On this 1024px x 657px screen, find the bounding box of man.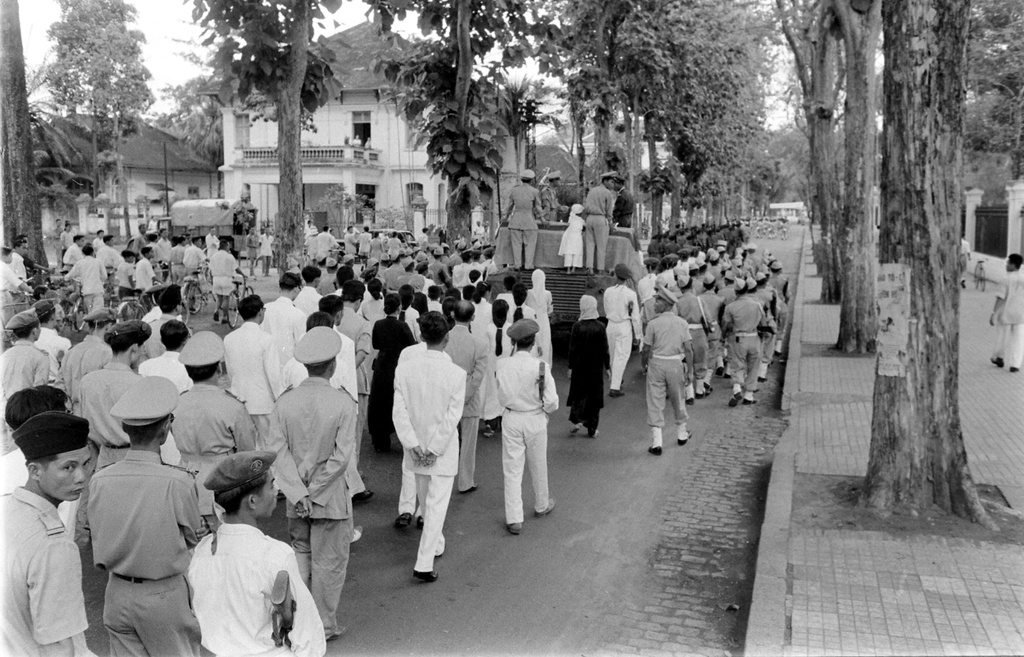
Bounding box: Rect(261, 271, 306, 366).
